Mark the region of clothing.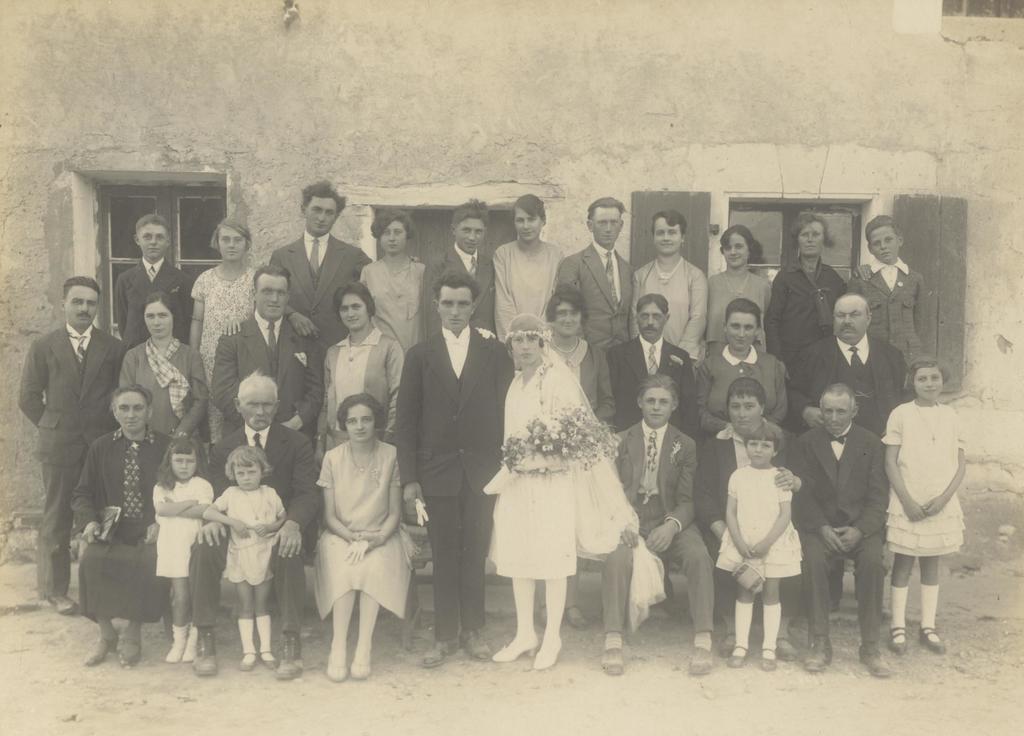
Region: BBox(266, 227, 377, 347).
